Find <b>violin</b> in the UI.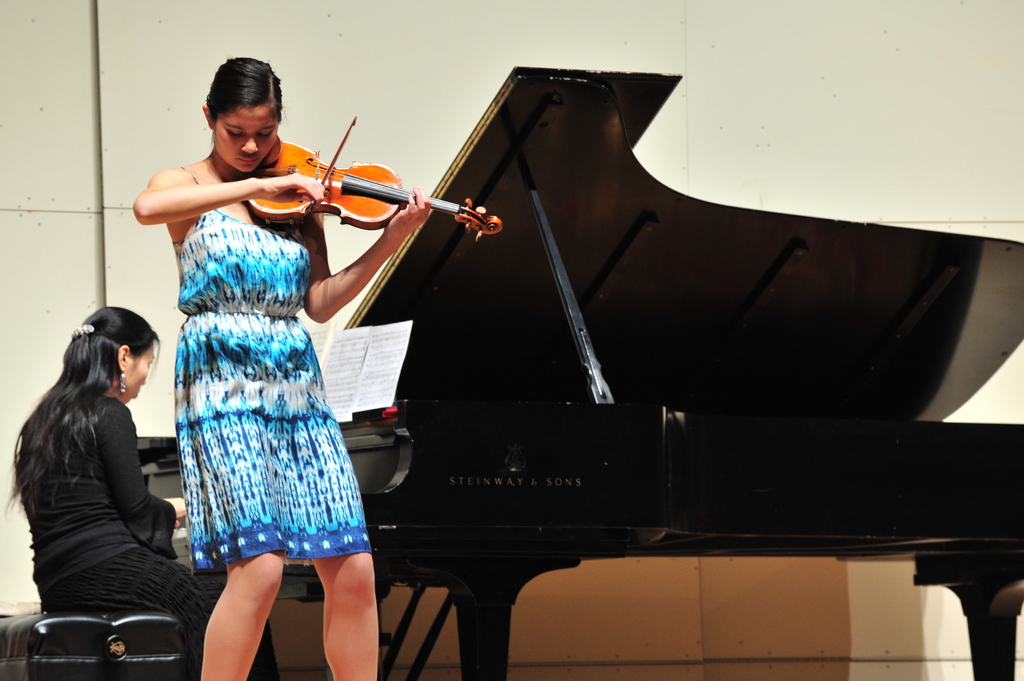
UI element at <bbox>216, 108, 444, 244</bbox>.
